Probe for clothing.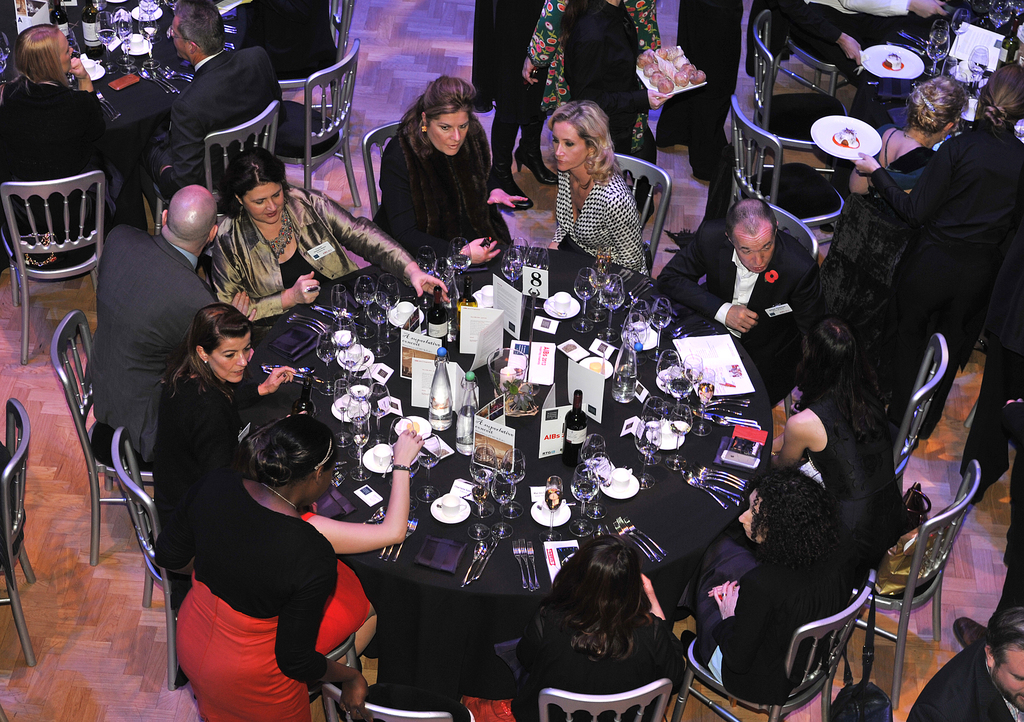
Probe result: [145,20,291,175].
